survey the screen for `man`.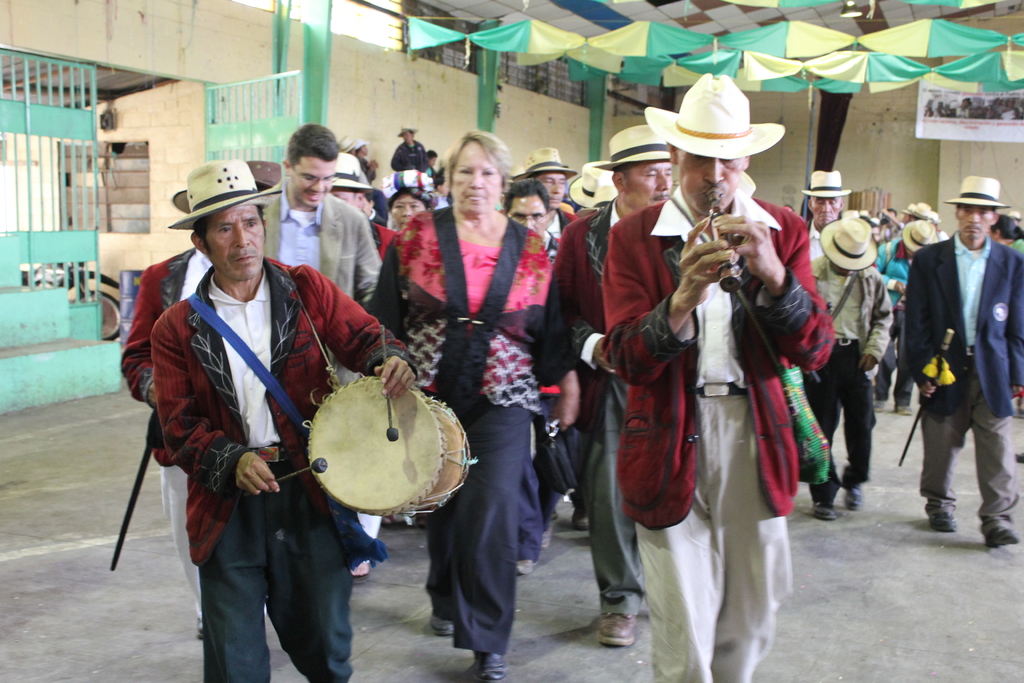
Survey found: 563/160/619/210.
